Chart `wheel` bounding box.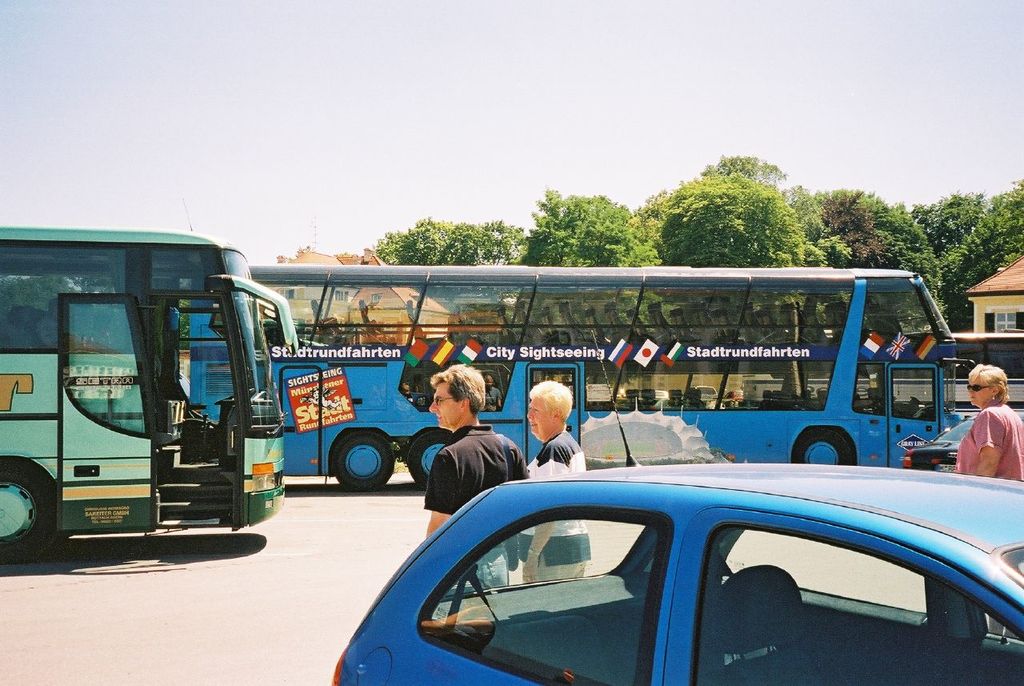
Charted: (0, 453, 74, 570).
